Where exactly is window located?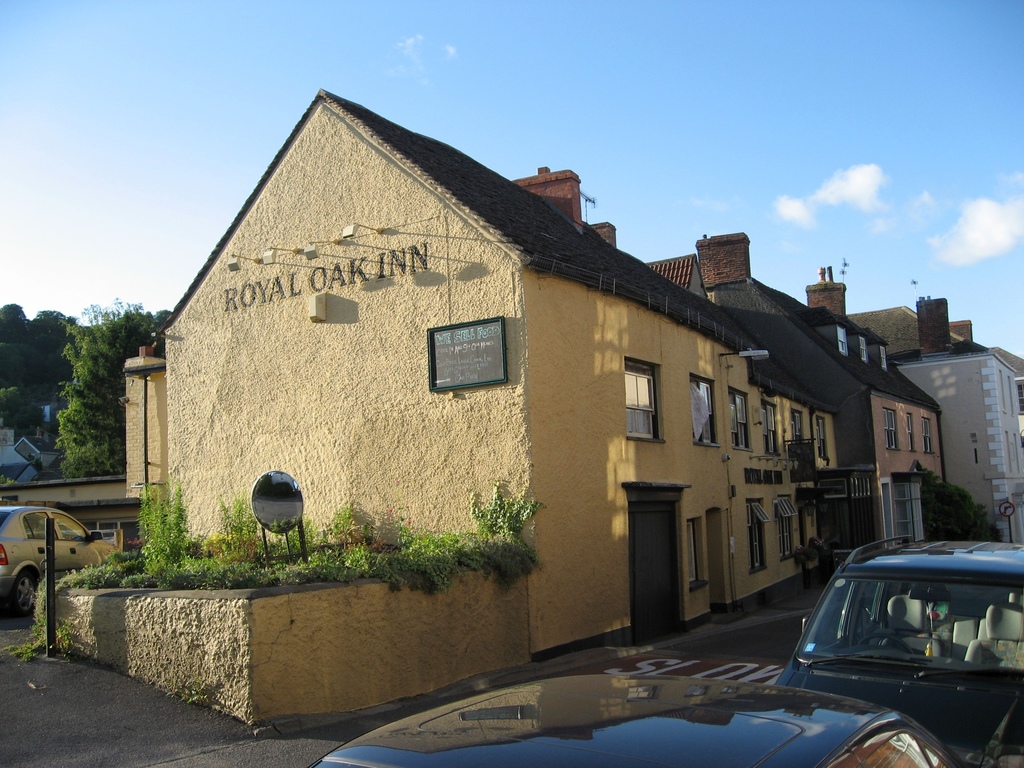
Its bounding box is <region>907, 414, 915, 450</region>.
